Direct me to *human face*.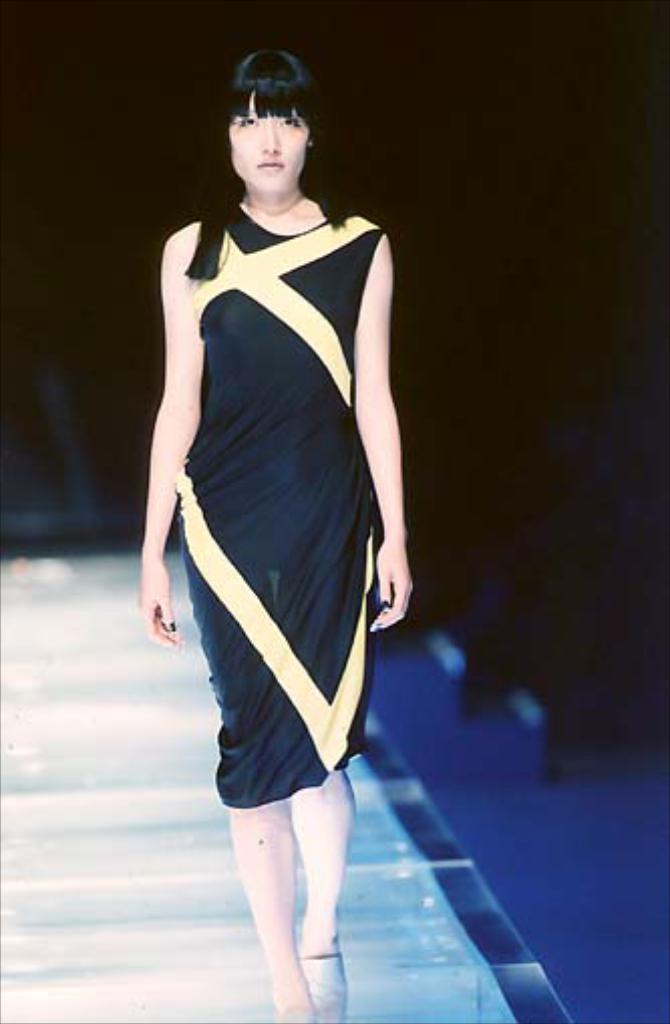
Direction: BBox(225, 93, 306, 199).
